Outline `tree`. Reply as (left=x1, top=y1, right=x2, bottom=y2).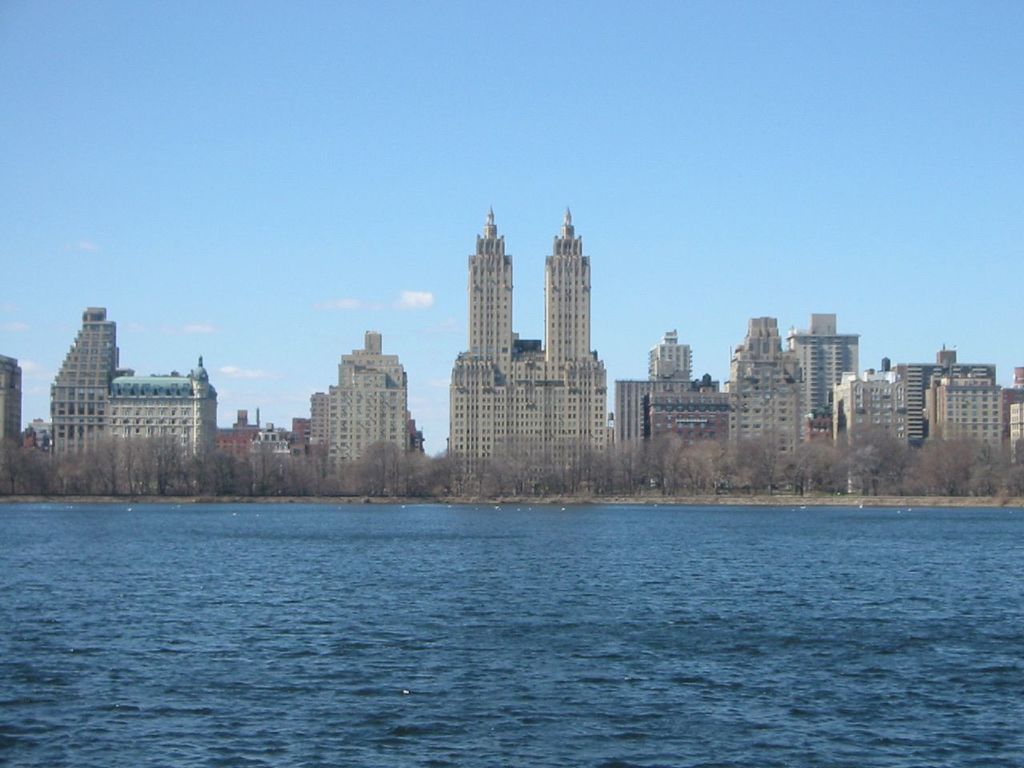
(left=484, top=442, right=530, bottom=506).
